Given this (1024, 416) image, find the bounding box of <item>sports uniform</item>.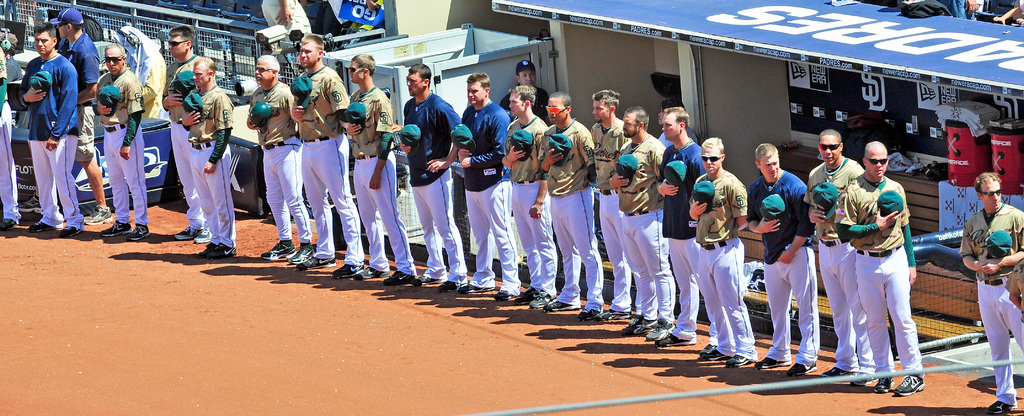
BBox(959, 203, 1023, 414).
